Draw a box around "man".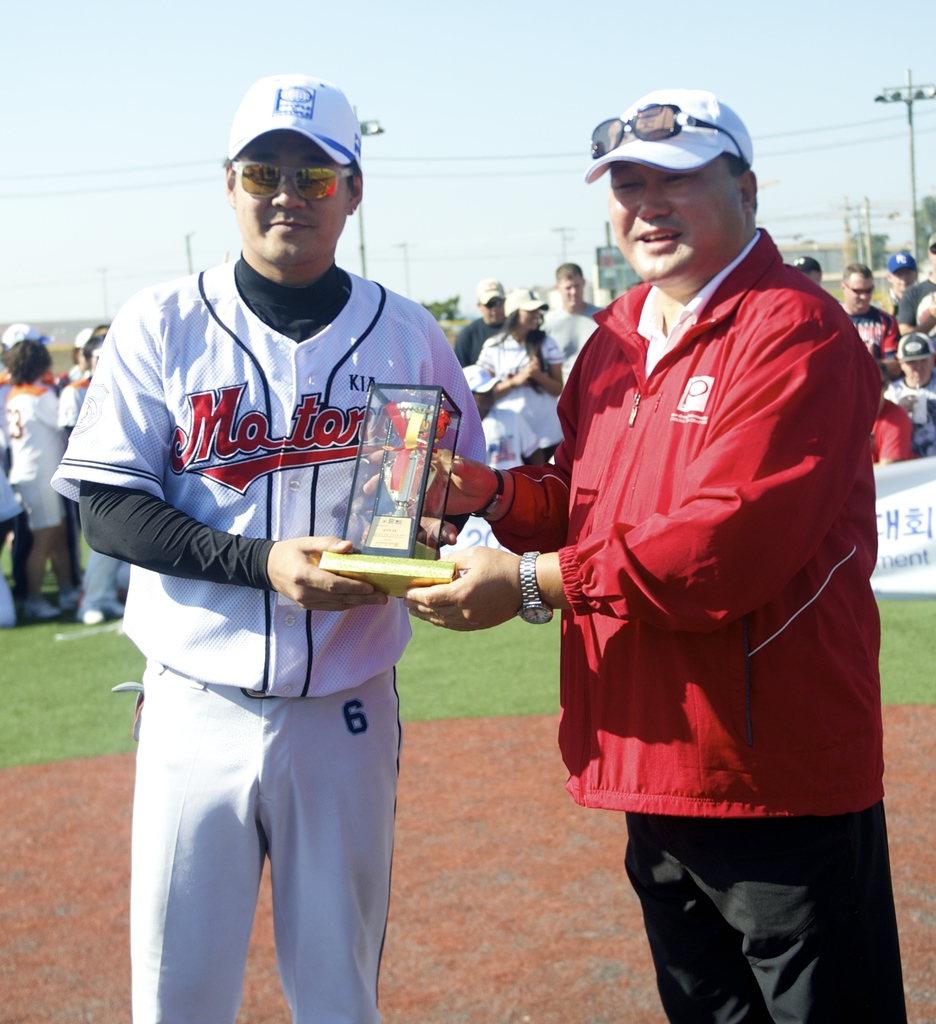
(x1=871, y1=359, x2=912, y2=463).
